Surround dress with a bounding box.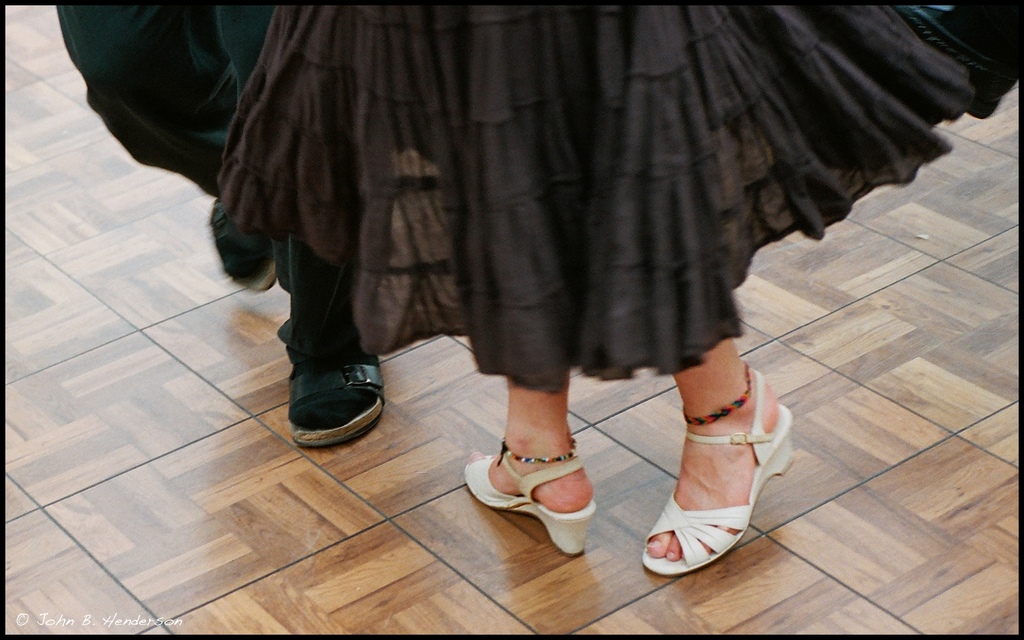
detection(214, 0, 1023, 397).
